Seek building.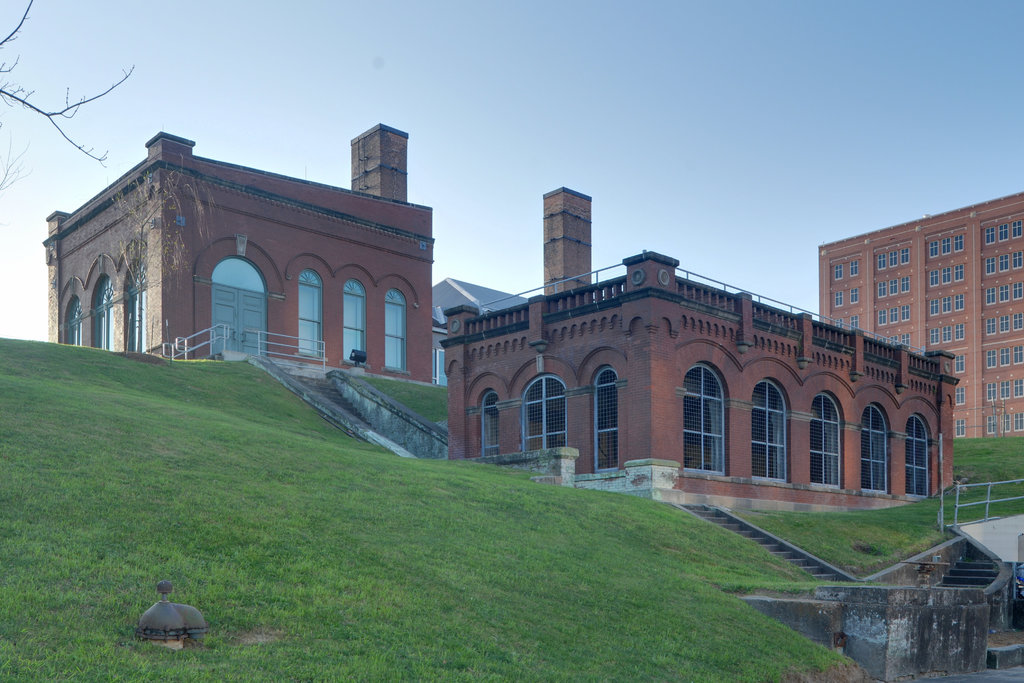
locate(820, 192, 1023, 442).
